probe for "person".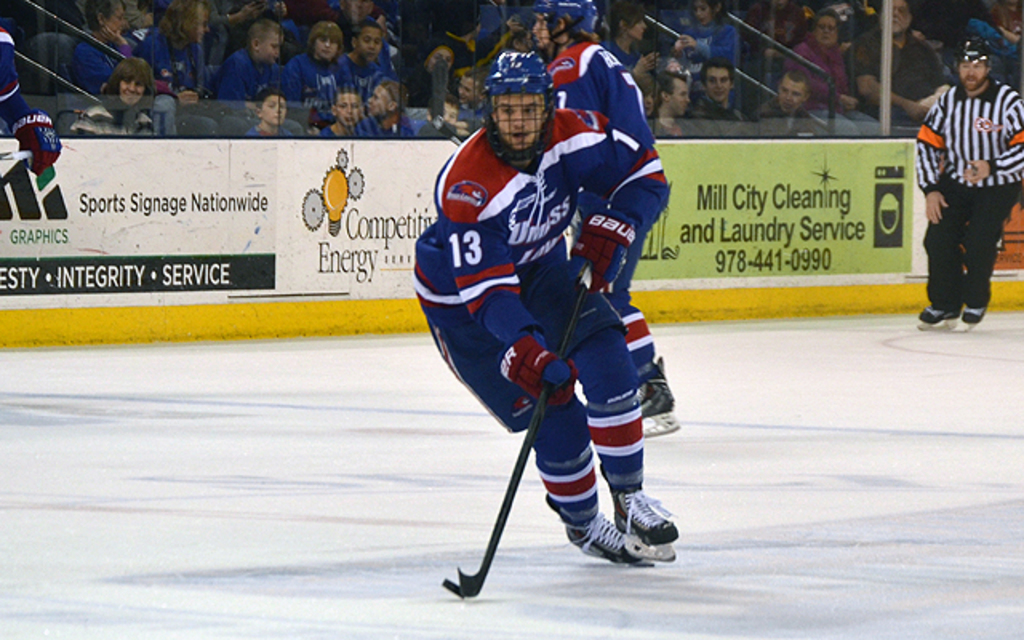
Probe result: x1=634 y1=72 x2=659 y2=122.
